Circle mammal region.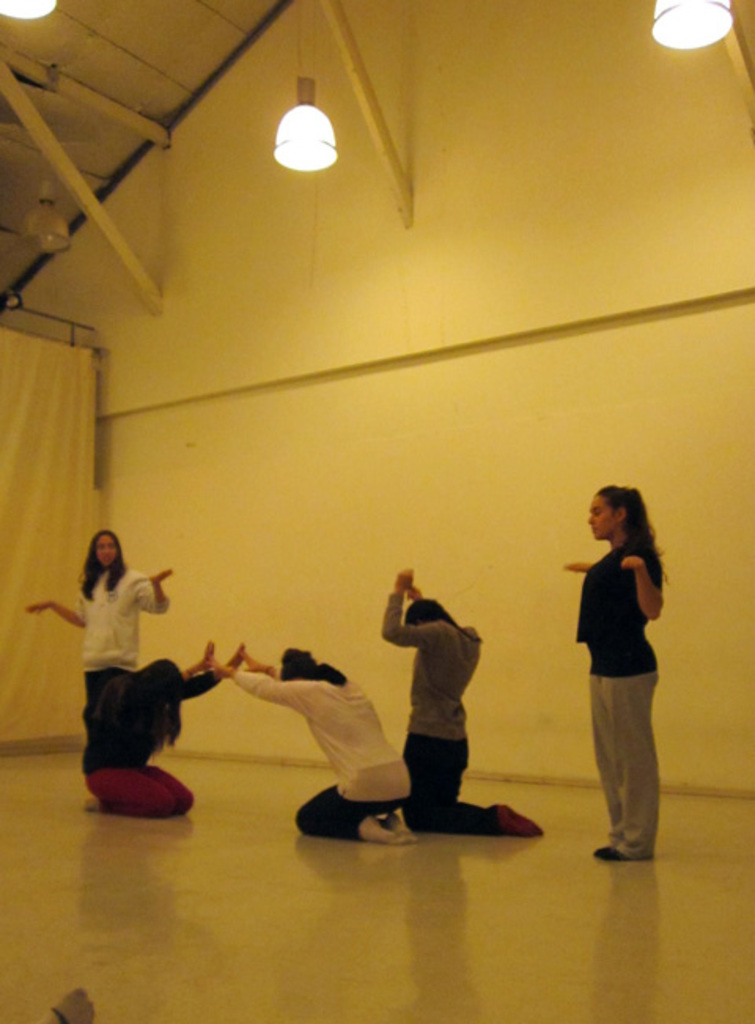
Region: {"left": 17, "top": 530, "right": 171, "bottom": 731}.
